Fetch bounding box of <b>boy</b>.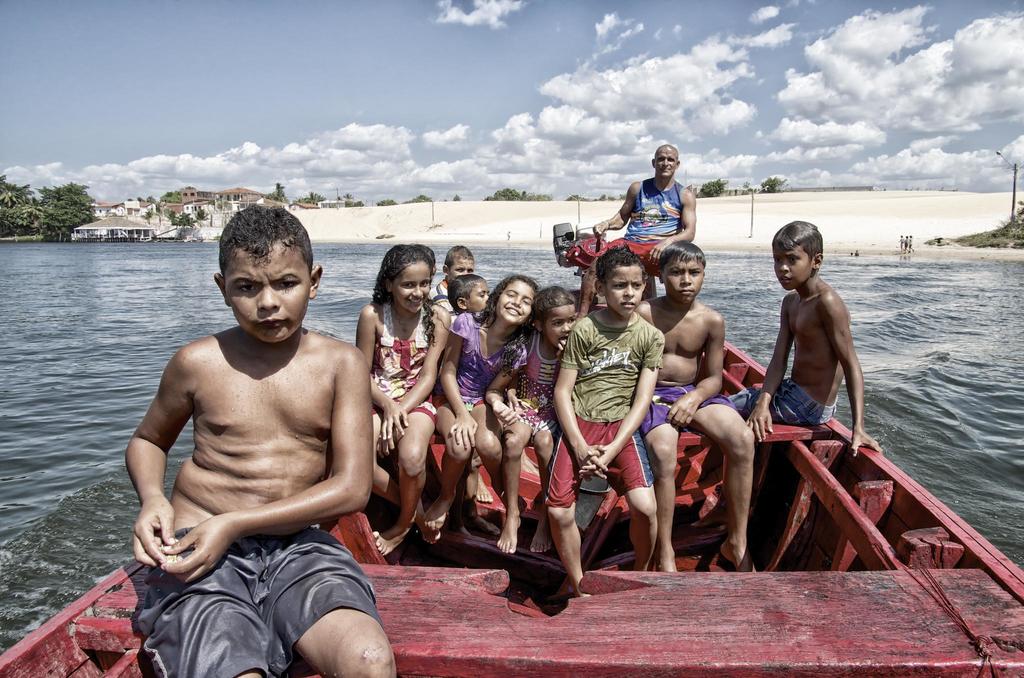
Bbox: detection(719, 218, 886, 454).
